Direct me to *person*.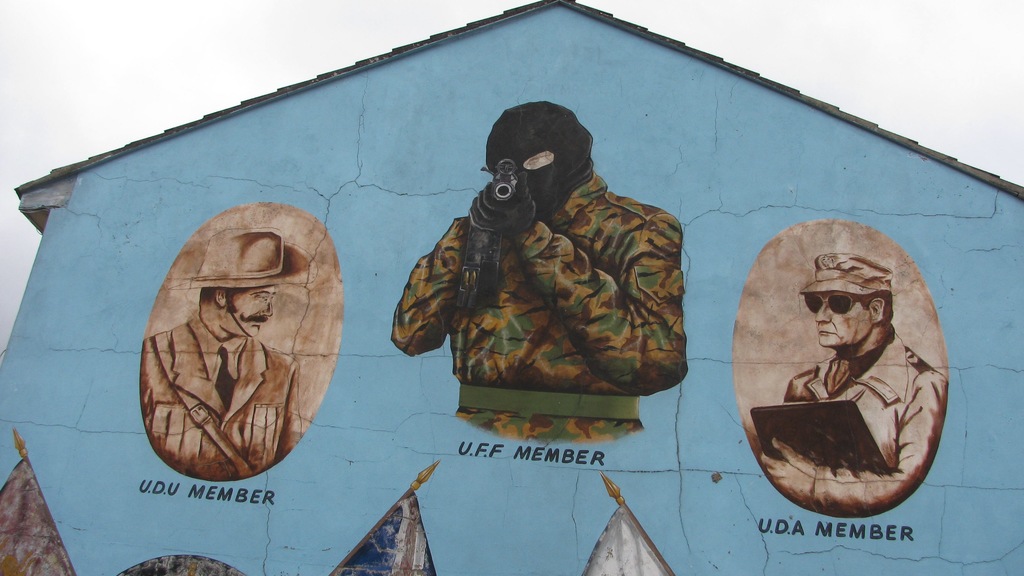
Direction: (393, 104, 692, 445).
